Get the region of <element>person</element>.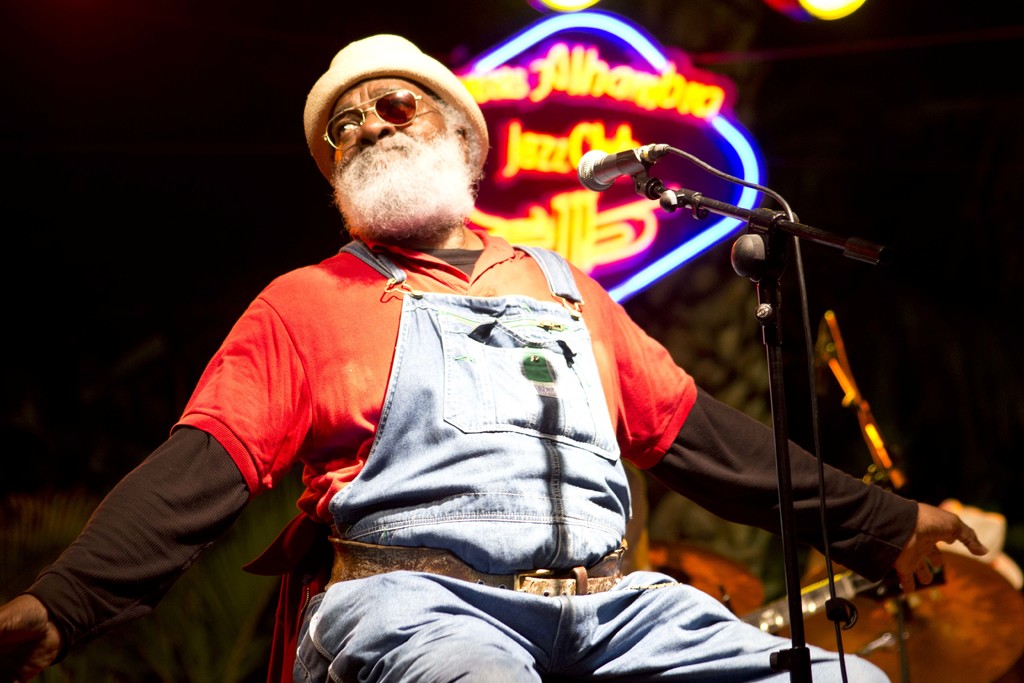
<bbox>0, 35, 985, 682</bbox>.
